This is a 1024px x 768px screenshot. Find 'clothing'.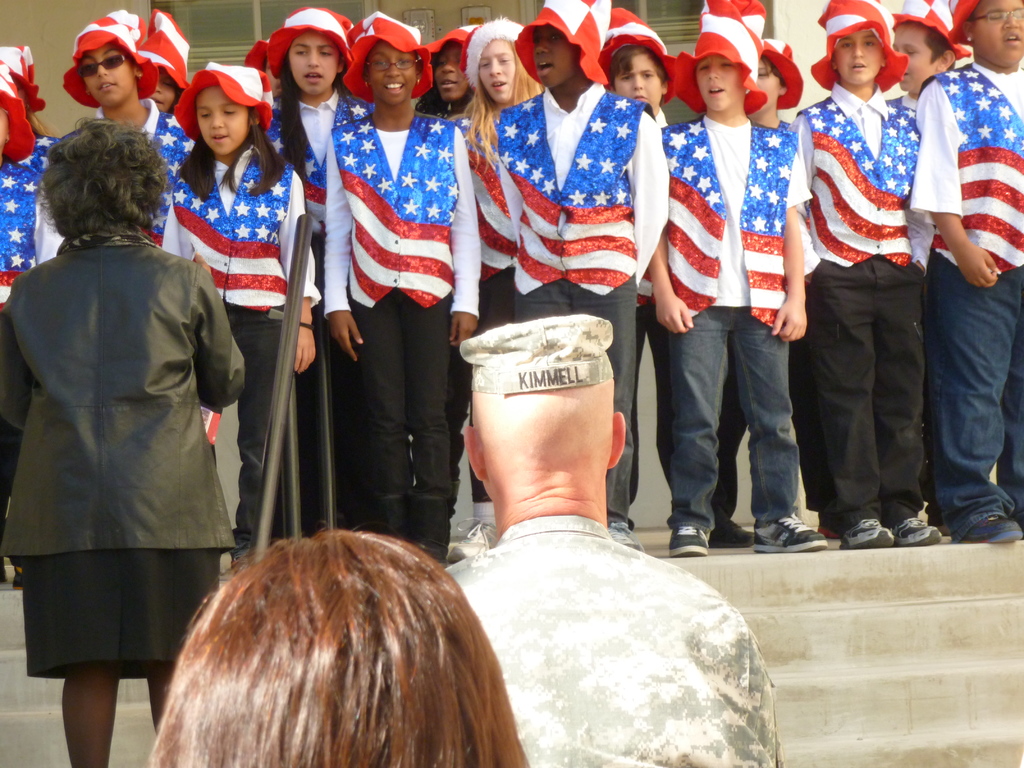
Bounding box: 788 86 947 545.
